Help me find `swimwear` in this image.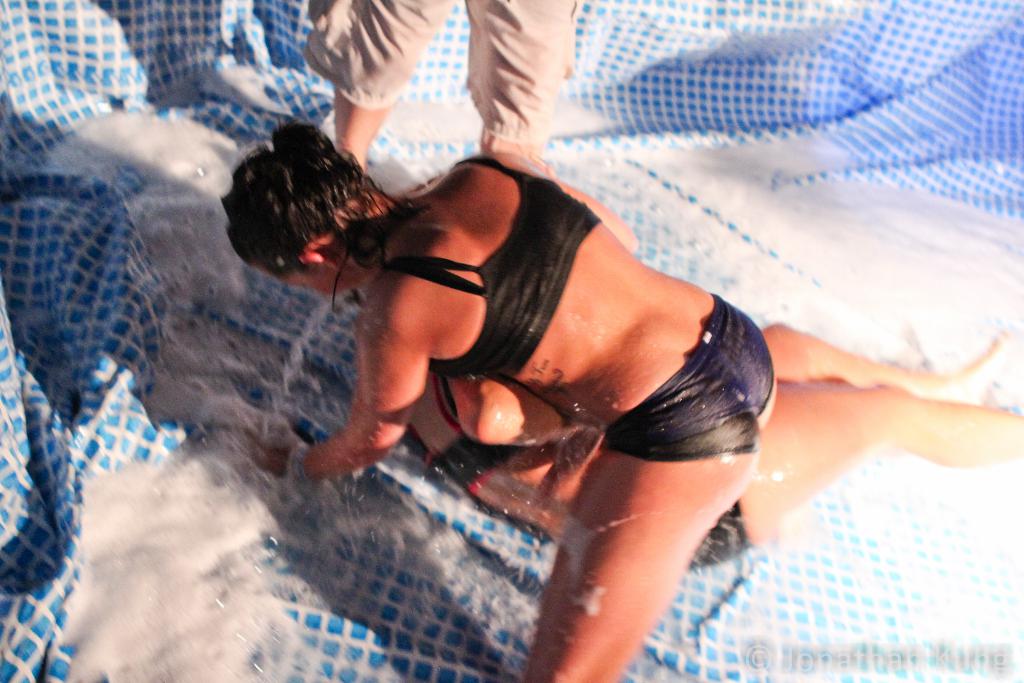
Found it: bbox=(355, 140, 610, 397).
